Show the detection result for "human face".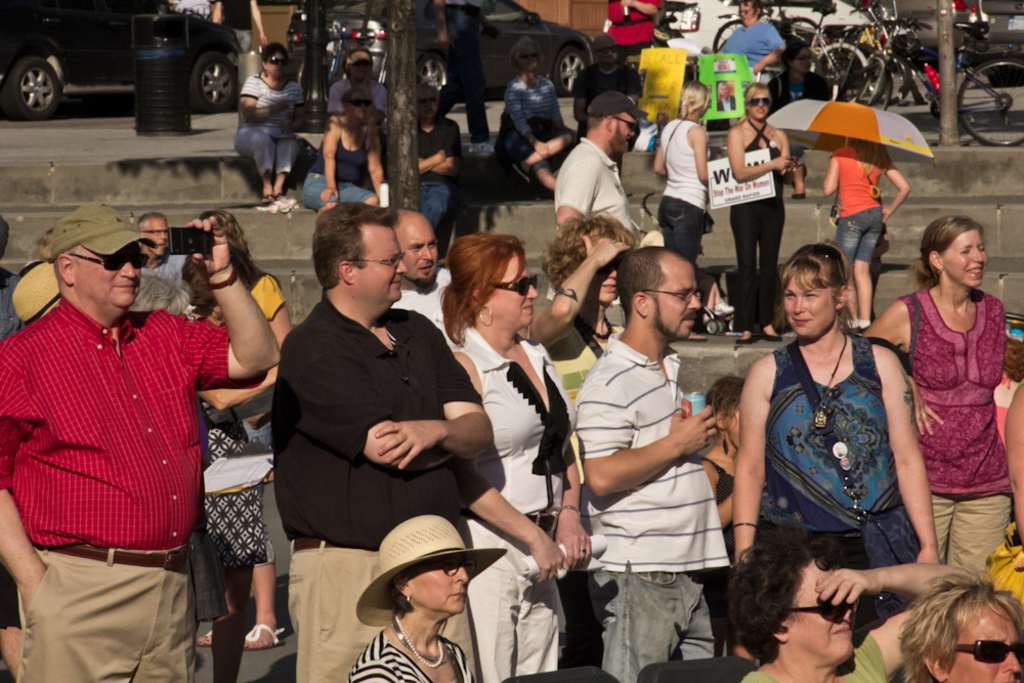
(417, 88, 439, 123).
